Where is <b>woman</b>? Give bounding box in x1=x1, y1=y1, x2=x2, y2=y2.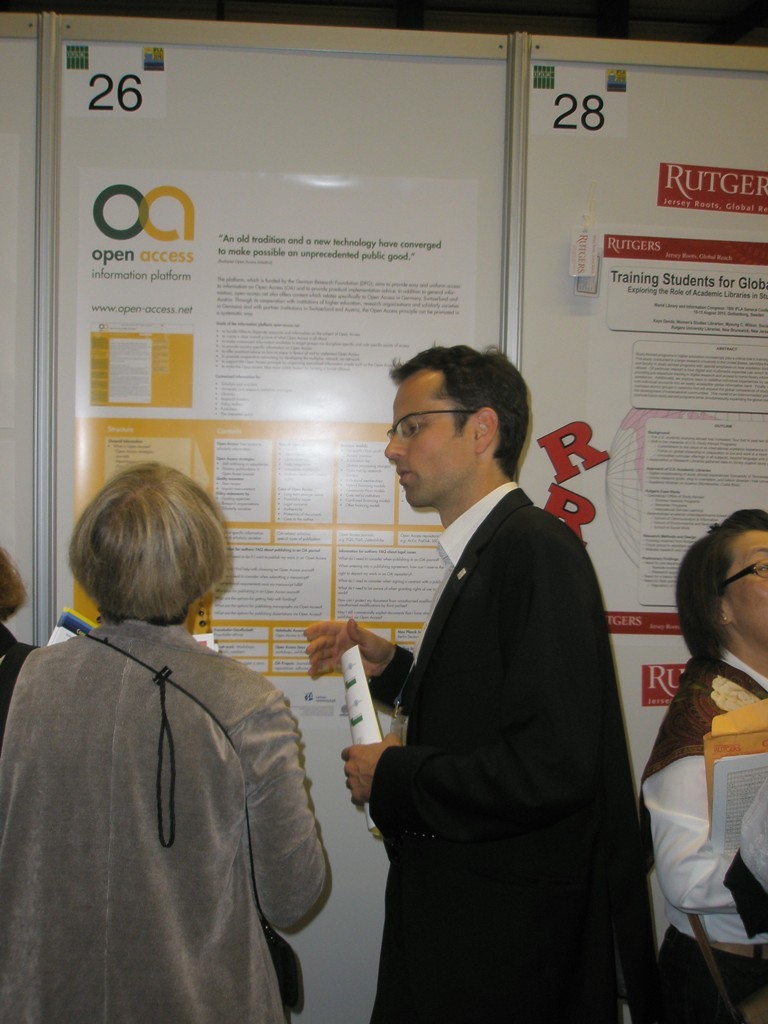
x1=635, y1=508, x2=767, y2=1023.
